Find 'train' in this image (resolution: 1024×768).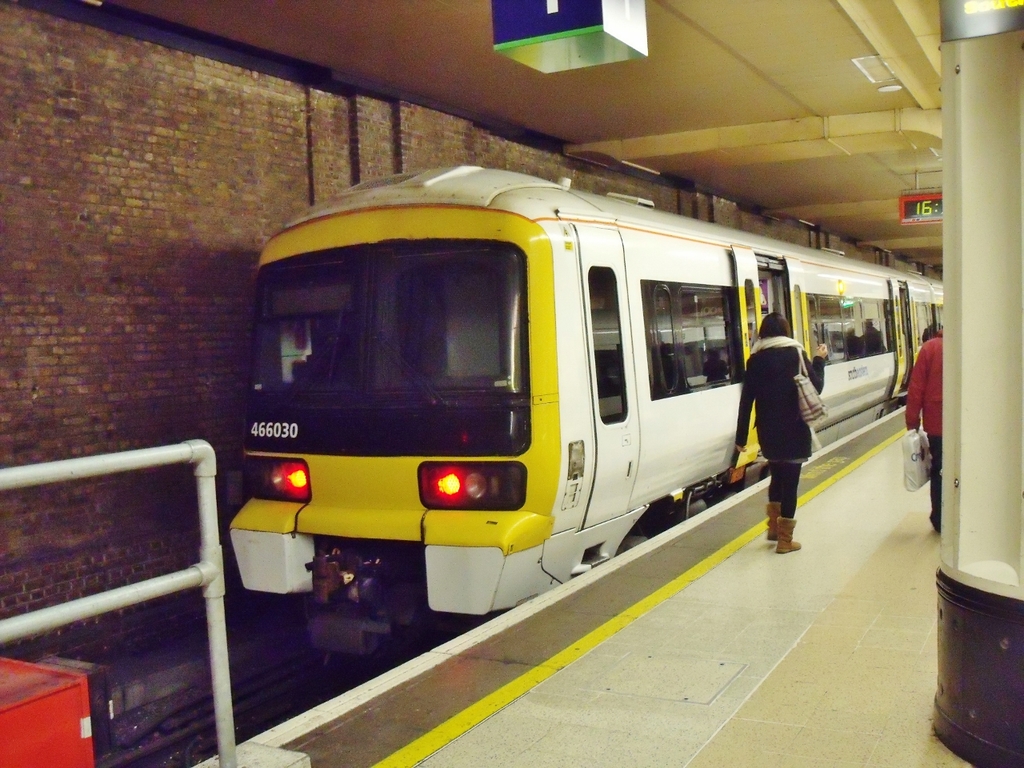
x1=226, y1=158, x2=938, y2=665.
